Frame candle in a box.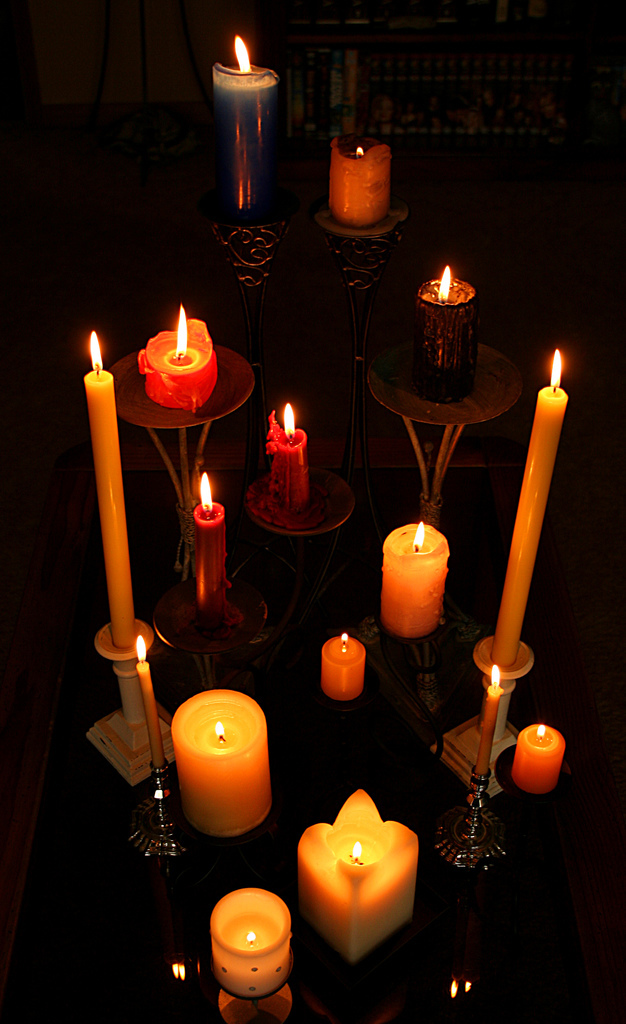
(left=416, top=257, right=473, bottom=379).
